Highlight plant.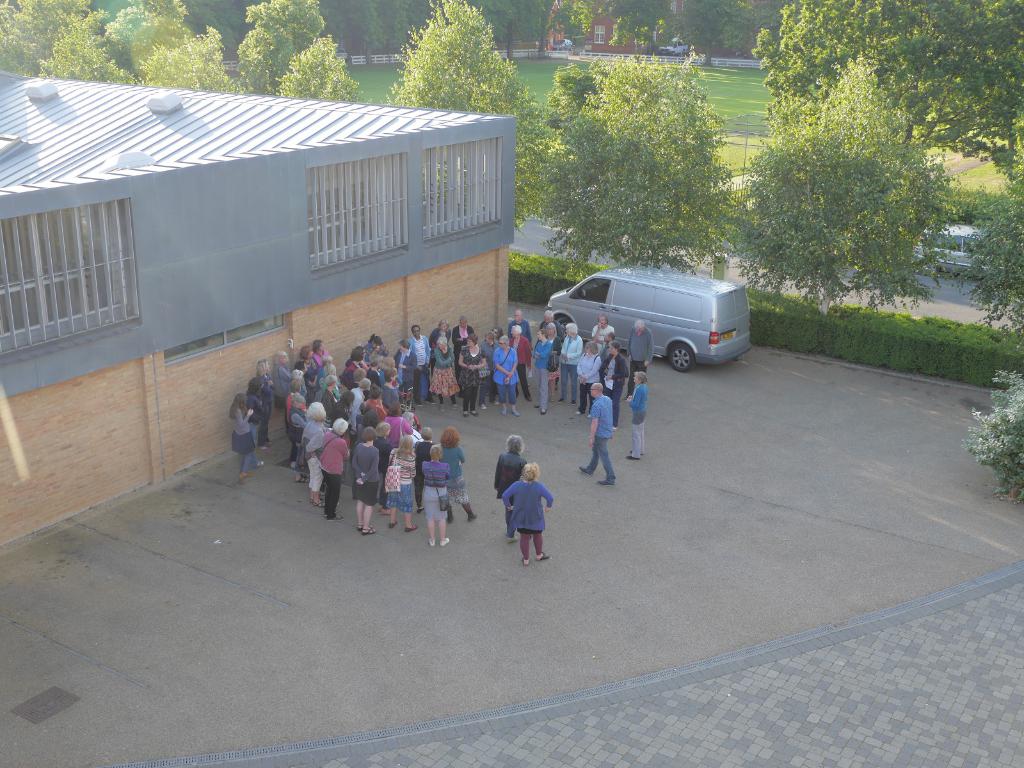
Highlighted region: [left=922, top=120, right=966, bottom=162].
